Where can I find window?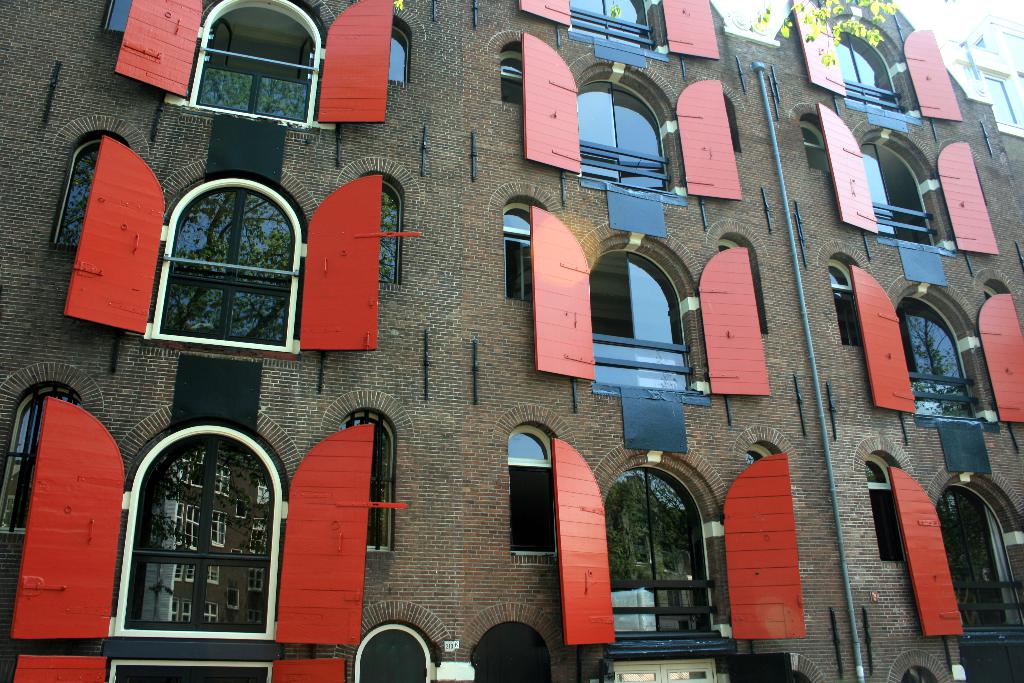
You can find it at [left=191, top=0, right=317, bottom=125].
